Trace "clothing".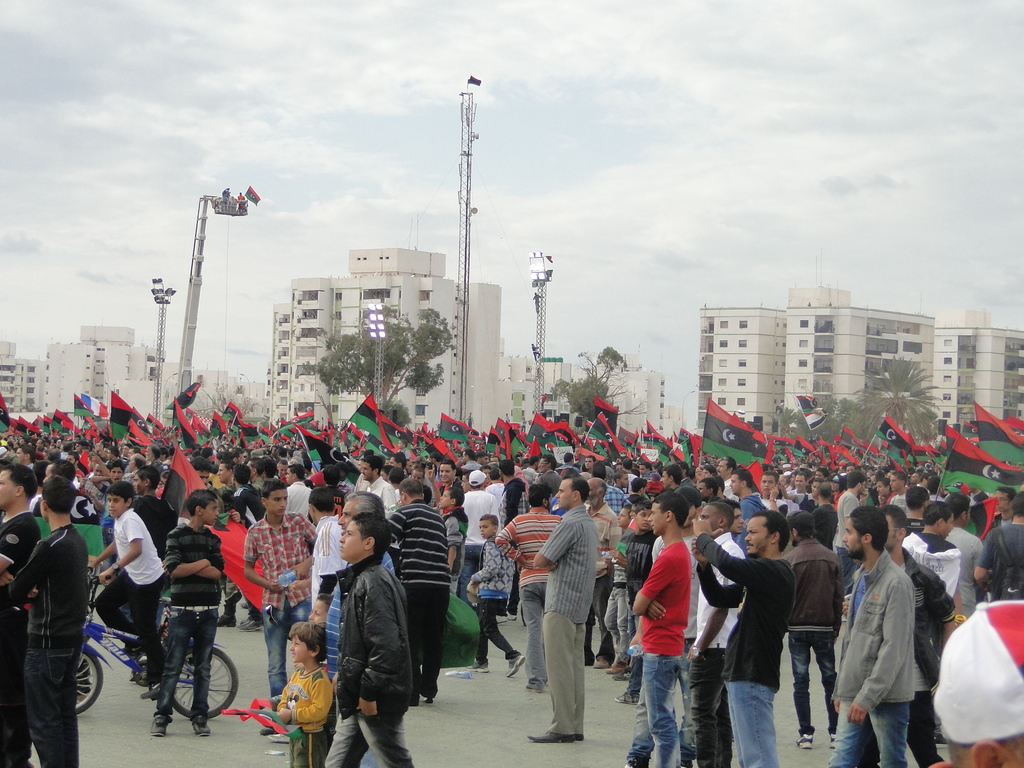
Traced to 781,540,844,730.
